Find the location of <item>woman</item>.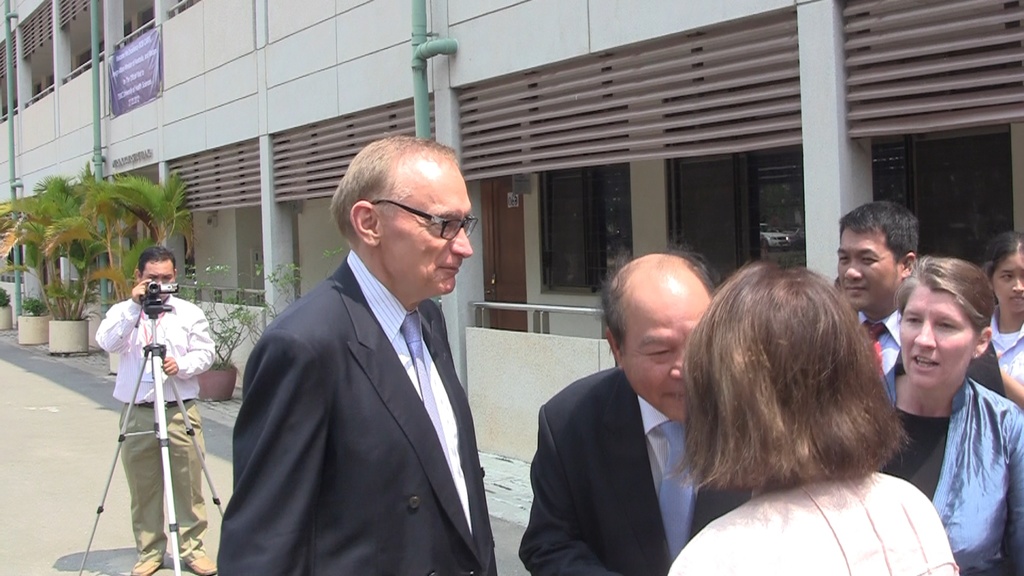
Location: bbox=(986, 231, 1023, 413).
